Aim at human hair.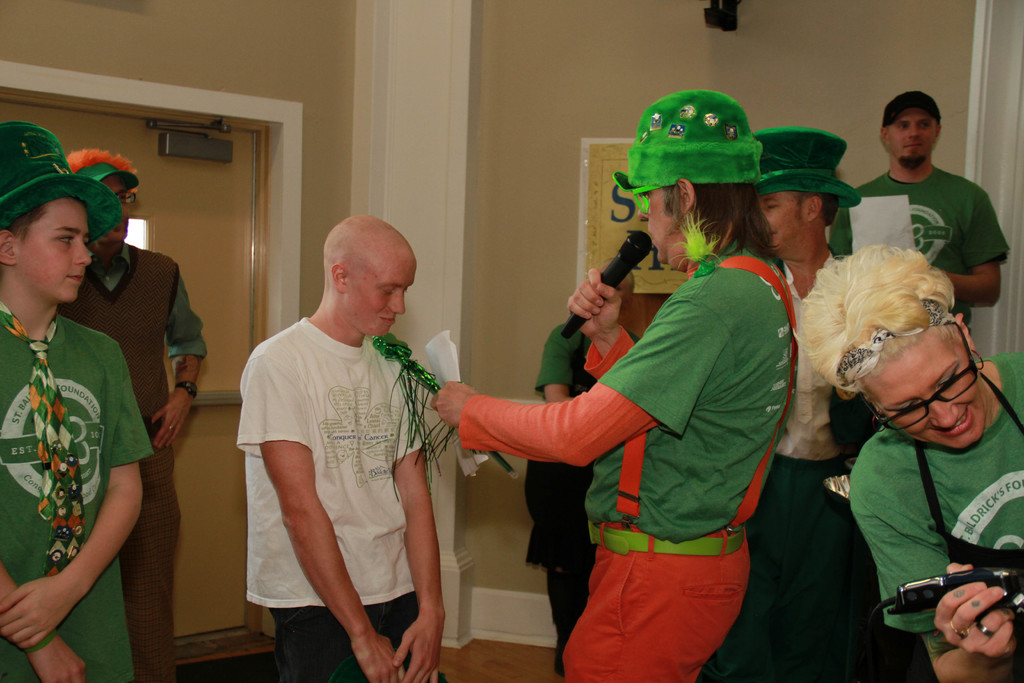
Aimed at bbox=[788, 238, 959, 398].
